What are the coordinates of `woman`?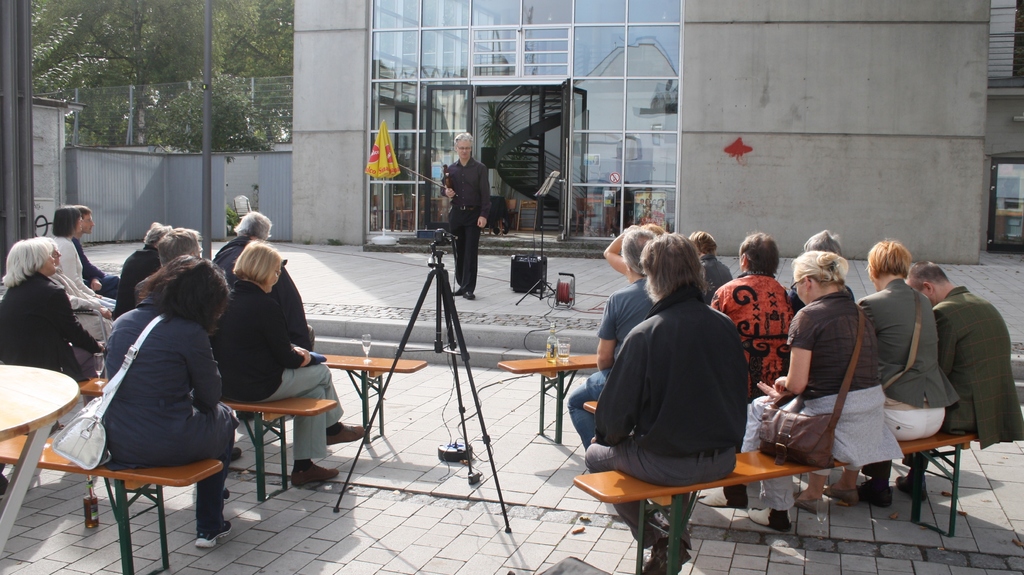
51:206:117:310.
